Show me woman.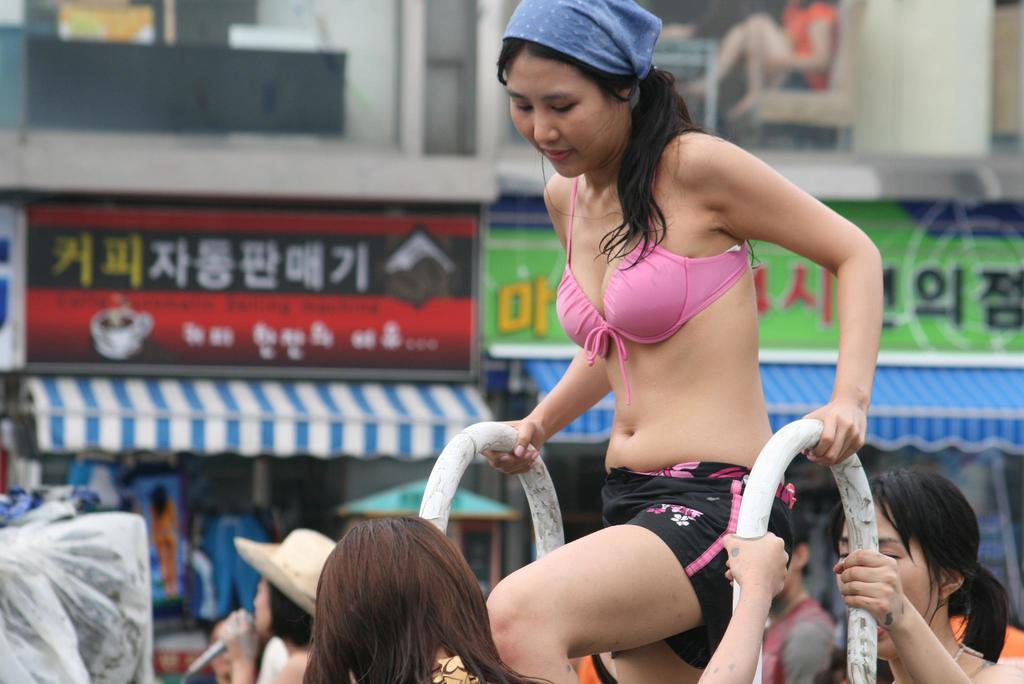
woman is here: x1=302, y1=512, x2=545, y2=683.
